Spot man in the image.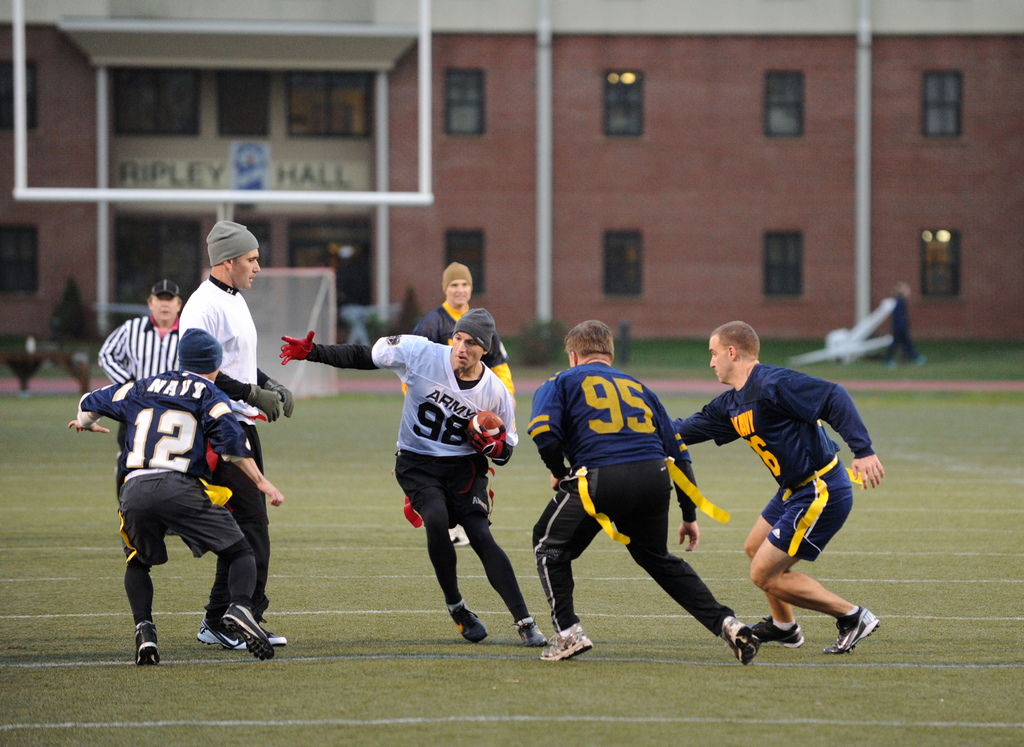
man found at [535,320,765,667].
